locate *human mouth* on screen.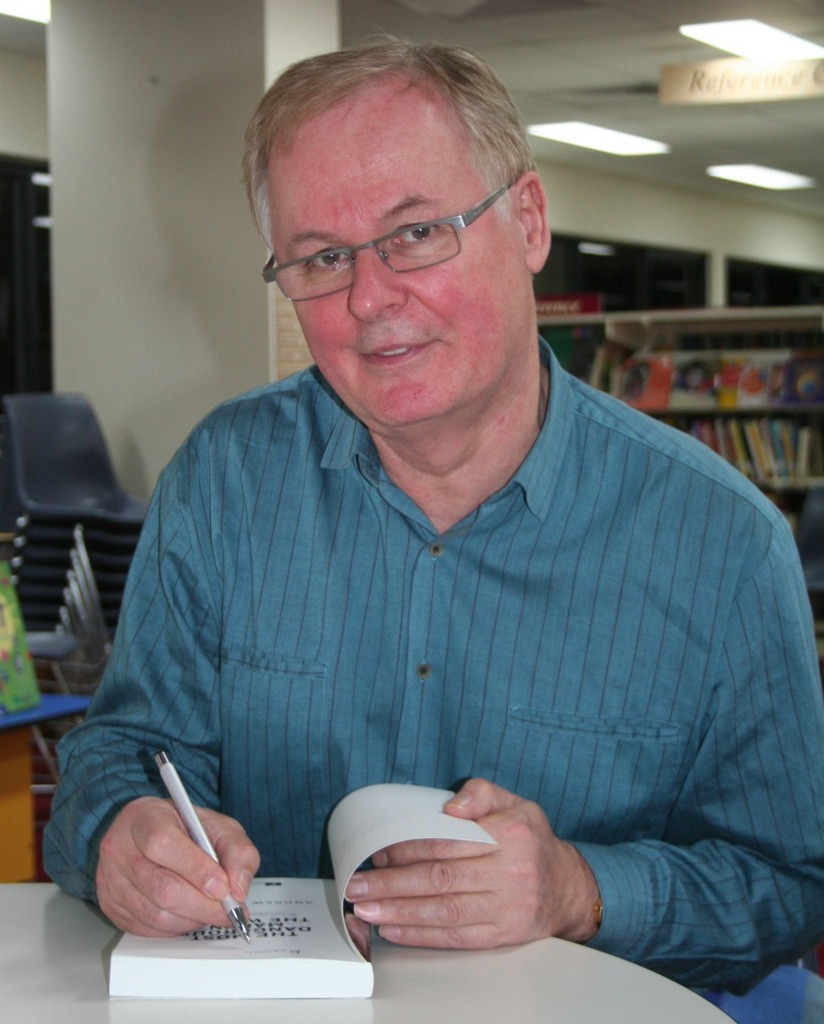
On screen at 357:330:440:373.
